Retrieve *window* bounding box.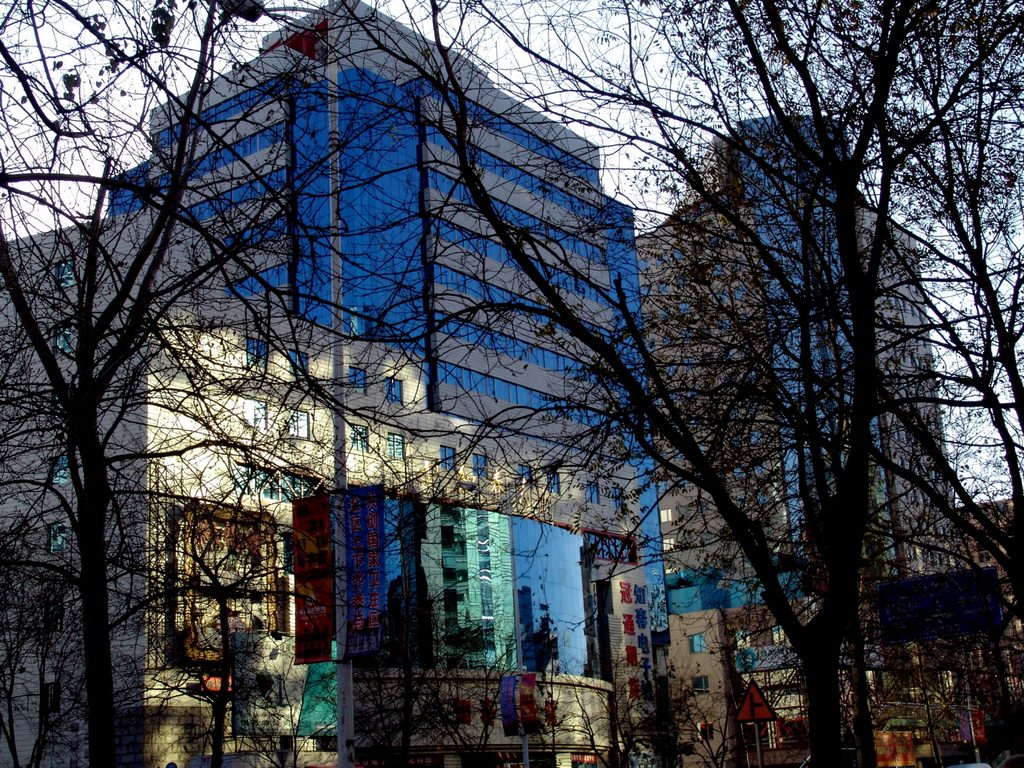
Bounding box: pyautogui.locateOnScreen(551, 472, 562, 495).
